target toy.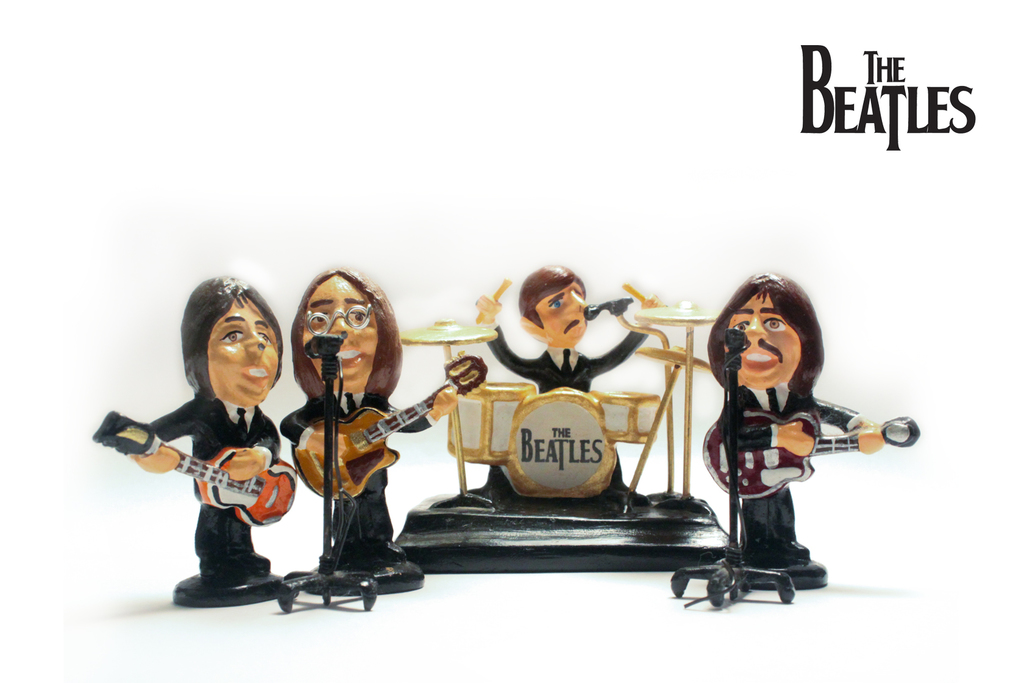
Target region: {"left": 296, "top": 349, "right": 492, "bottom": 500}.
